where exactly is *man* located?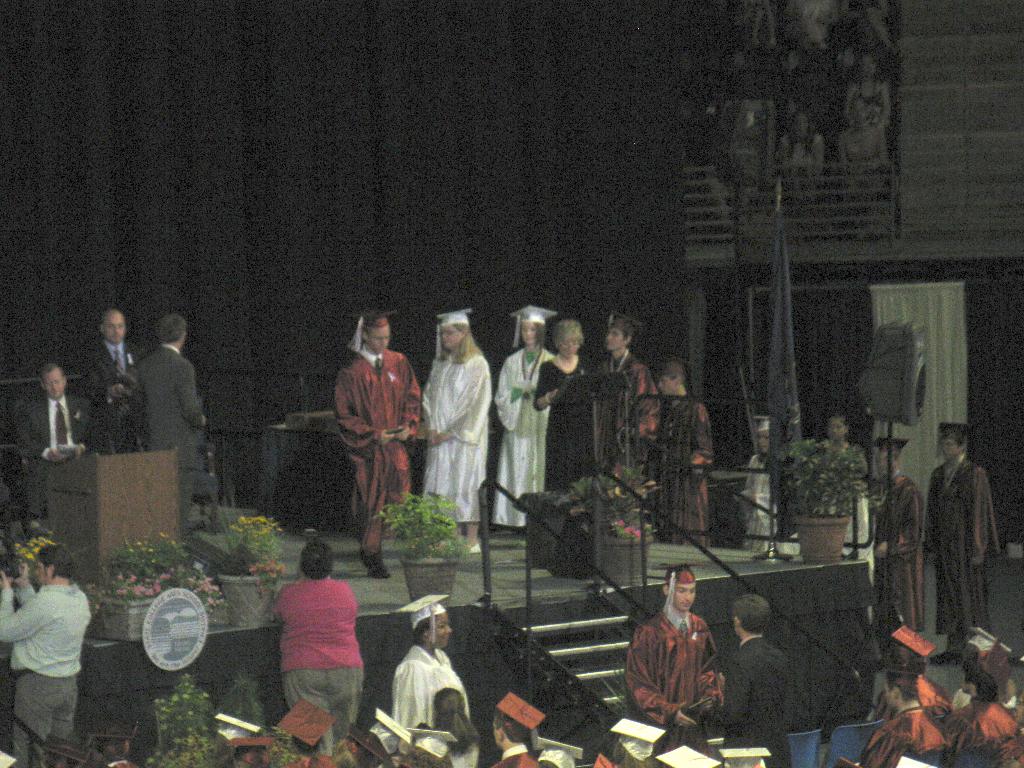
Its bounding box is [x1=12, y1=353, x2=94, y2=517].
